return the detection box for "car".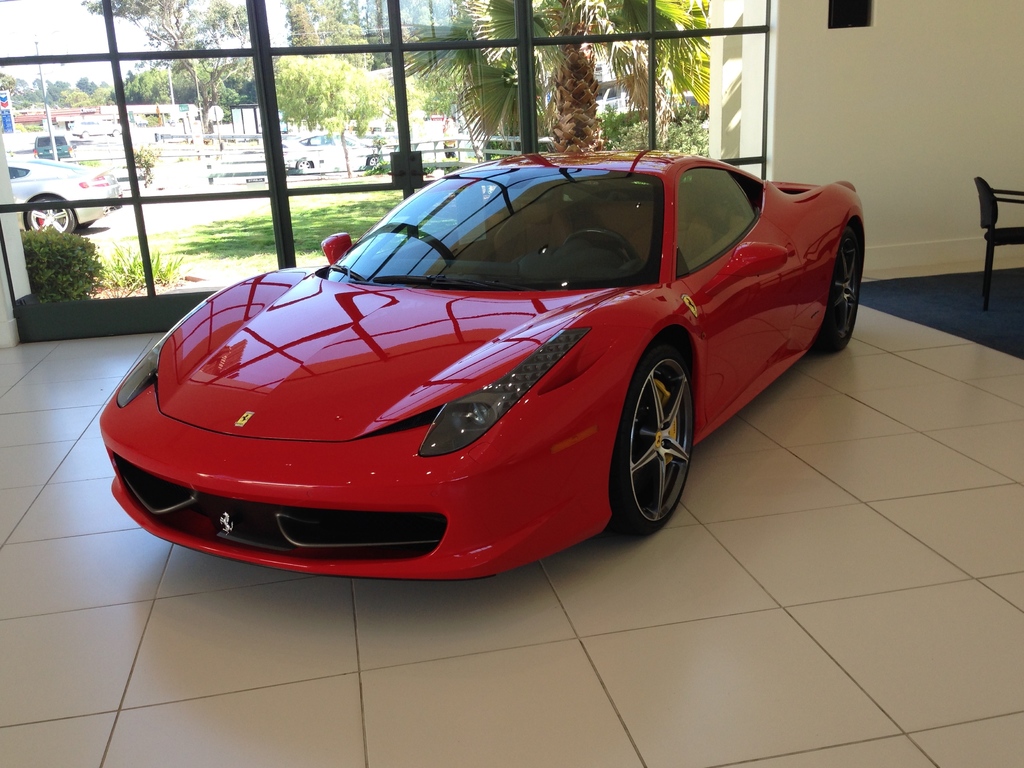
282 132 390 172.
